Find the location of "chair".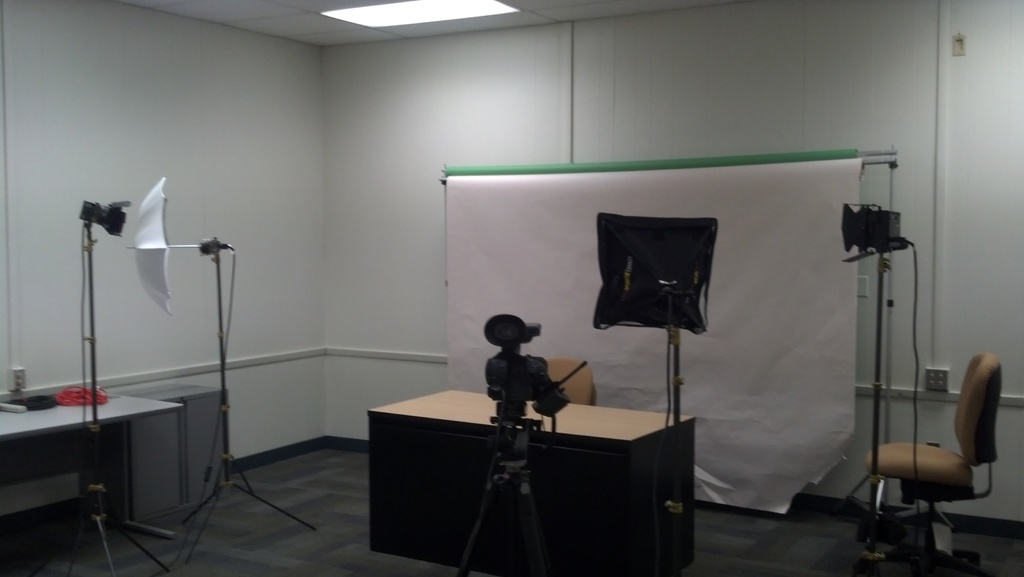
Location: {"x1": 868, "y1": 354, "x2": 1000, "y2": 571}.
